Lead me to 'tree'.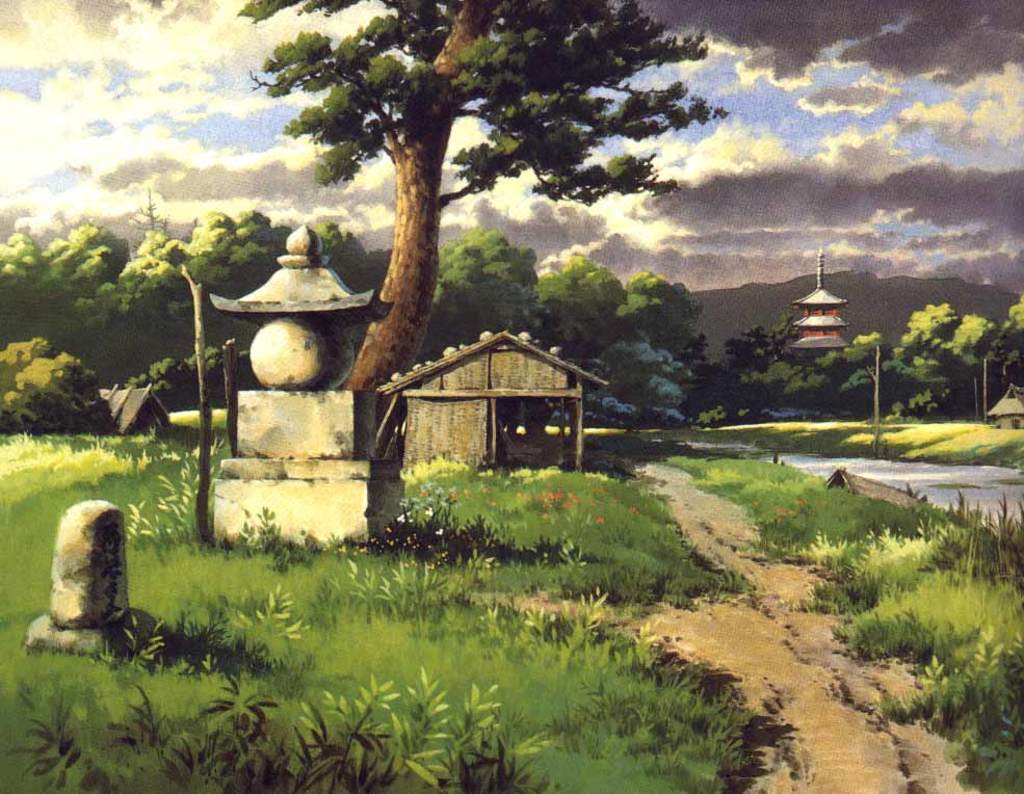
Lead to 2,329,177,441.
